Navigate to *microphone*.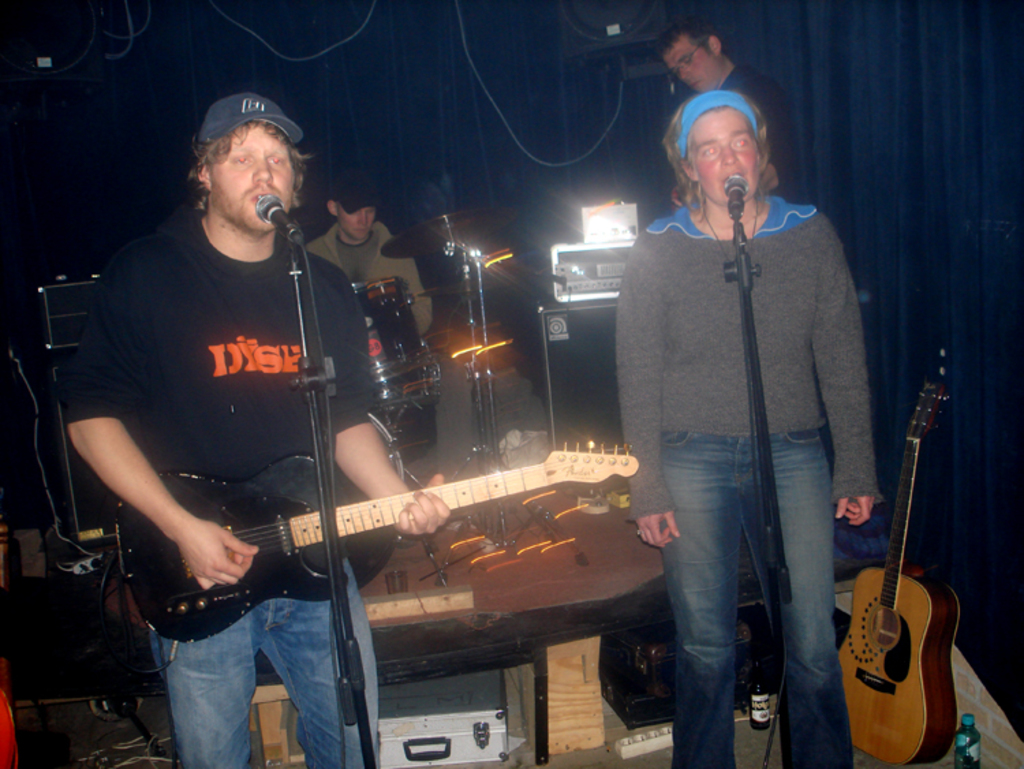
Navigation target: 255:193:300:242.
